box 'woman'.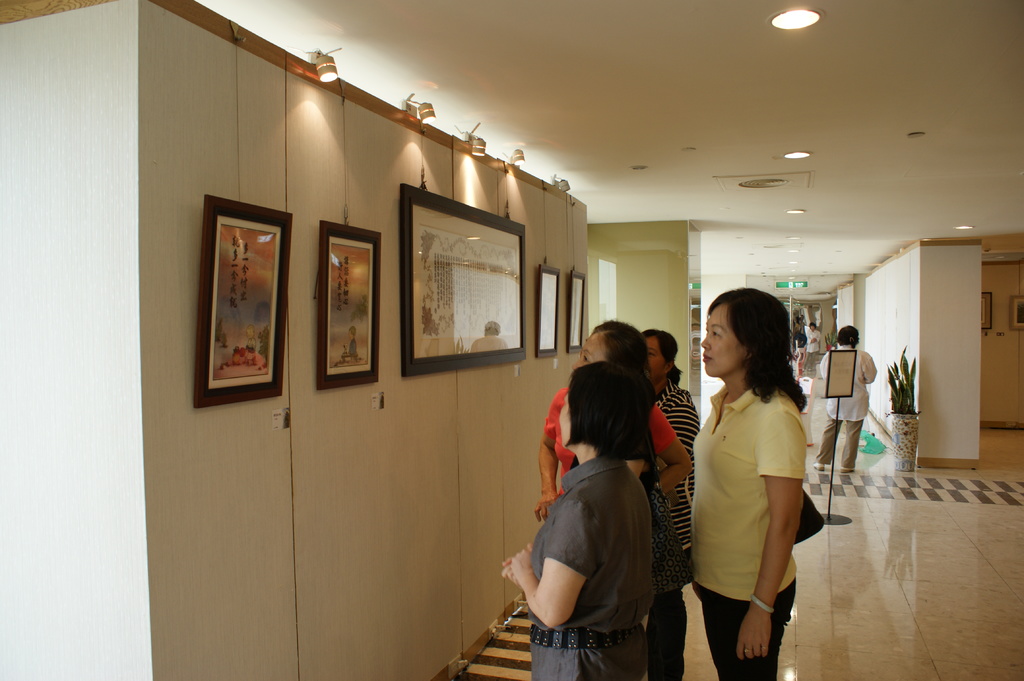
(left=534, top=320, right=695, bottom=517).
